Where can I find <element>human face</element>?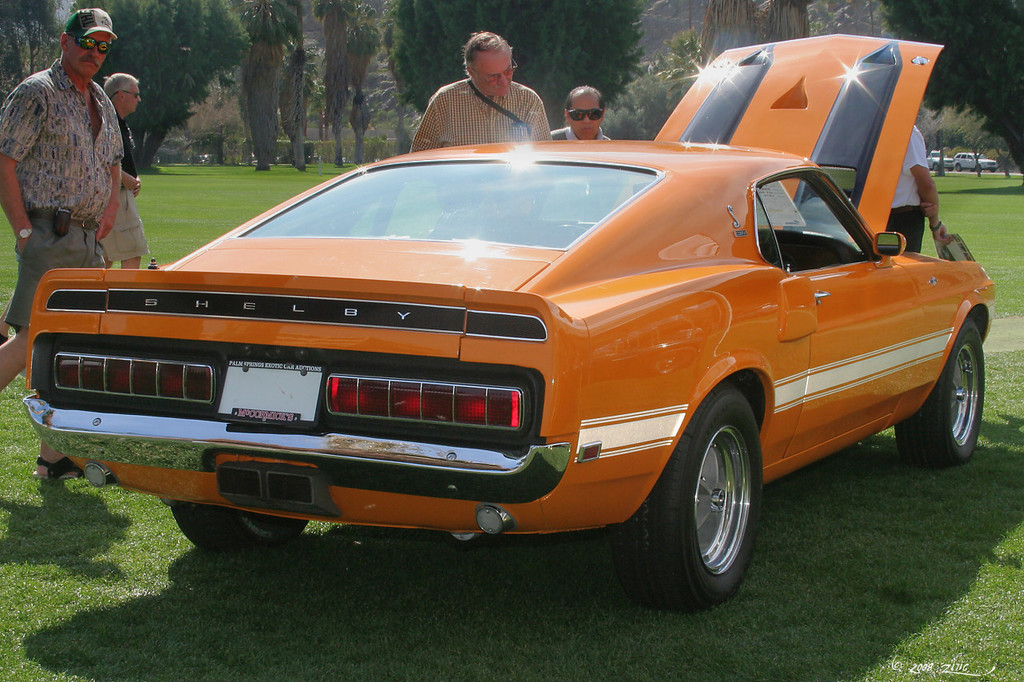
You can find it at 65 30 113 74.
